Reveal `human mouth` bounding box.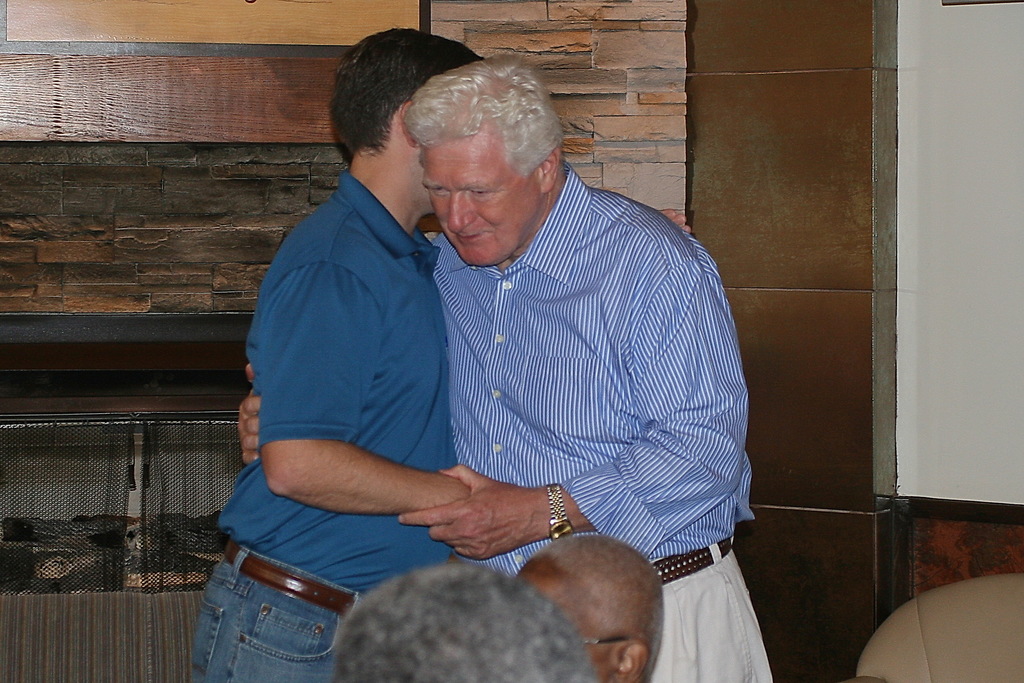
Revealed: BBox(452, 227, 492, 250).
